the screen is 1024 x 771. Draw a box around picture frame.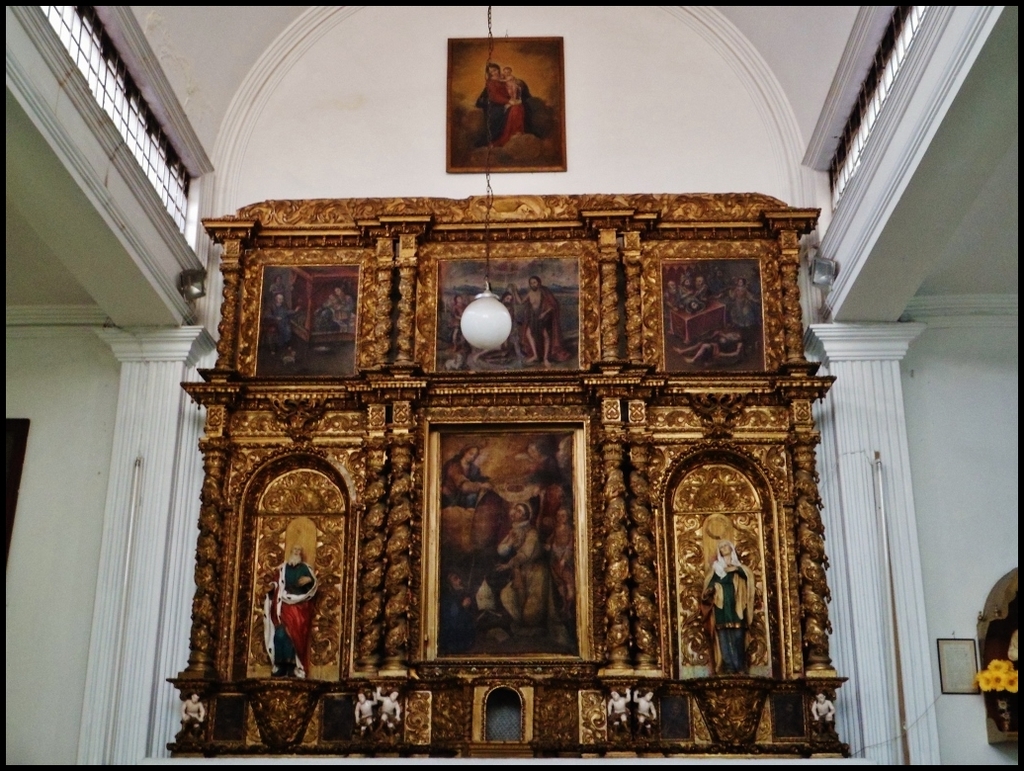
BBox(445, 33, 566, 172).
